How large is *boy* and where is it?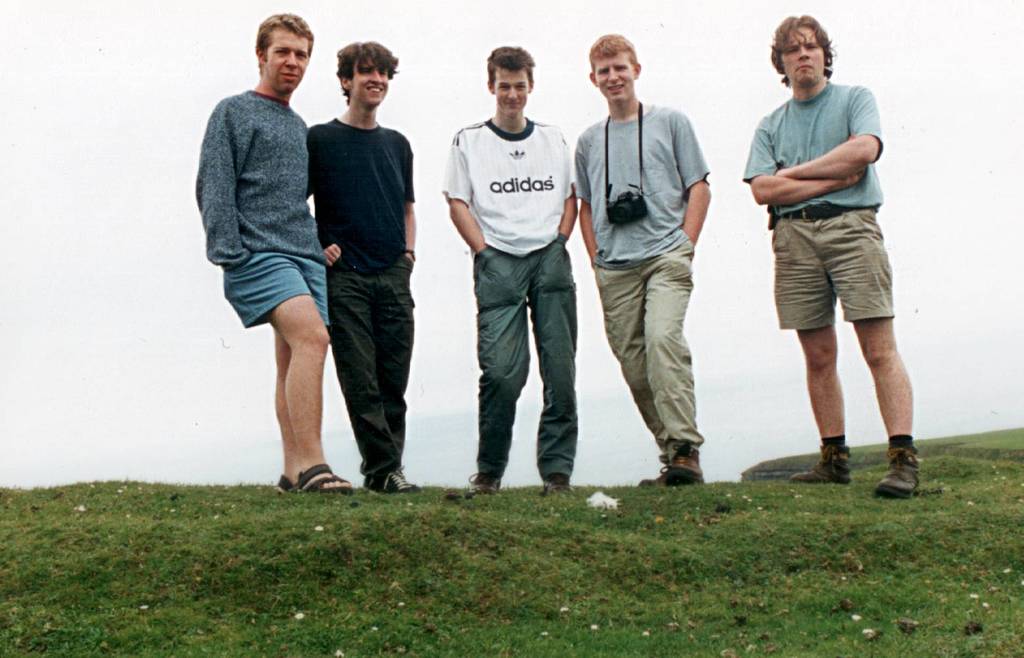
Bounding box: bbox=[444, 42, 580, 497].
